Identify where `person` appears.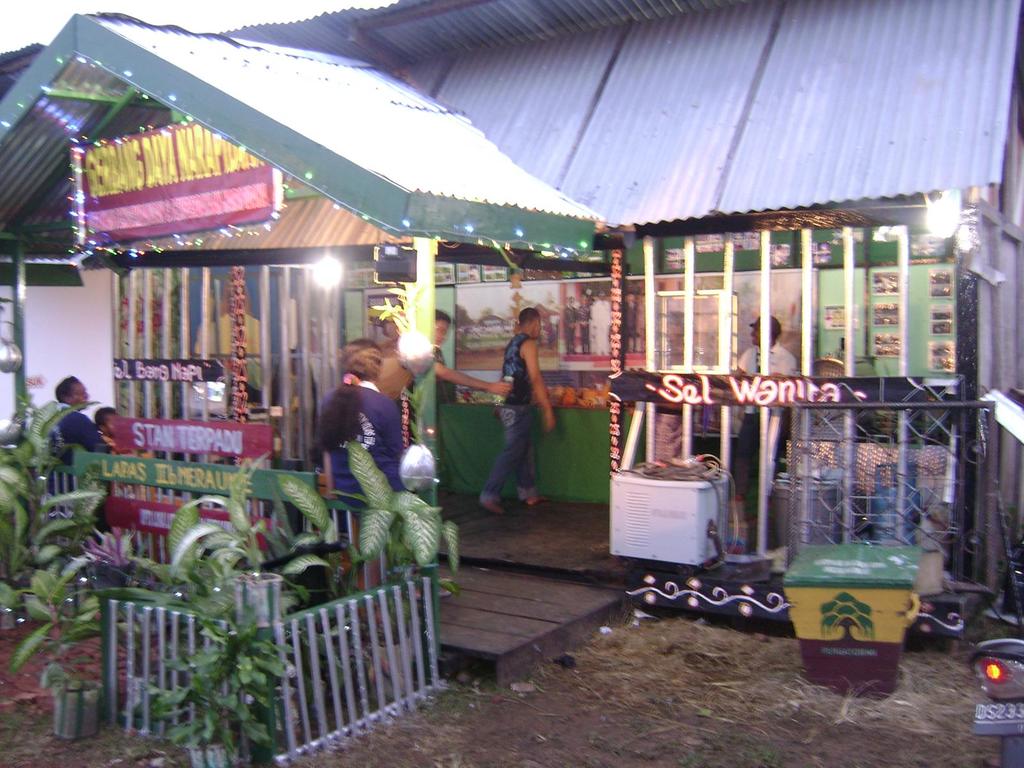
Appears at <bbox>735, 316, 796, 498</bbox>.
